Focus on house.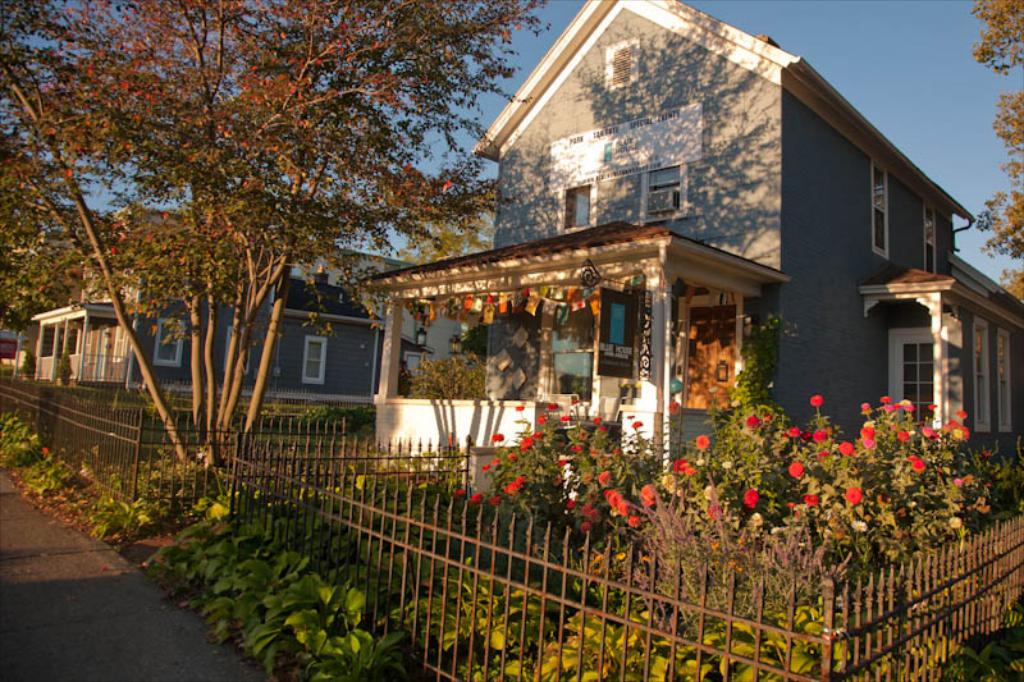
Focused at bbox(369, 0, 1023, 531).
